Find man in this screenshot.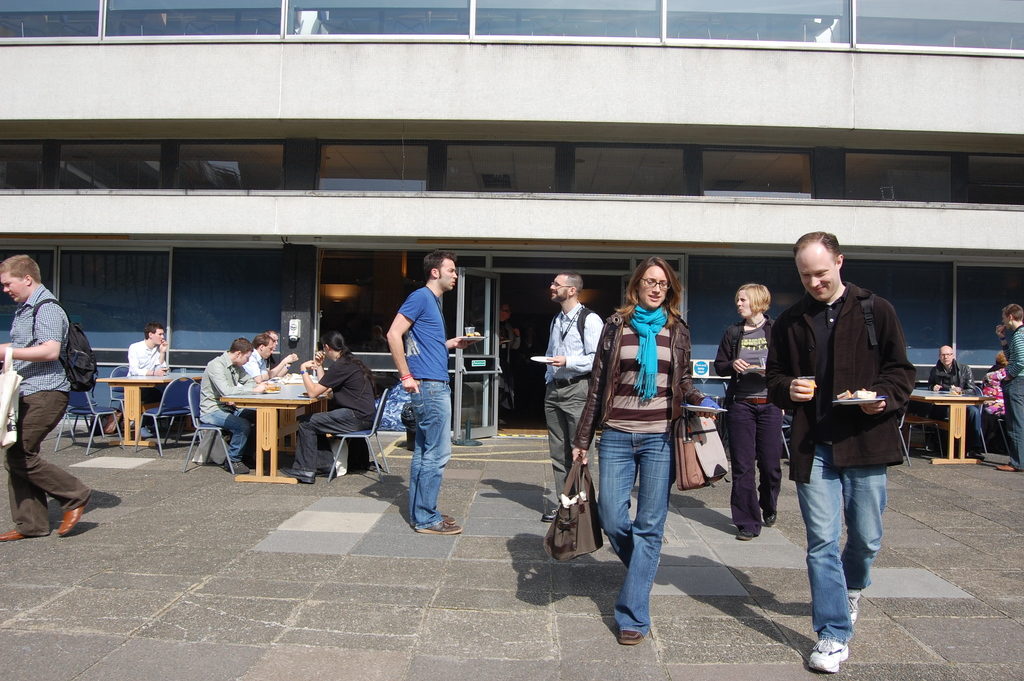
The bounding box for man is 278/331/380/482.
